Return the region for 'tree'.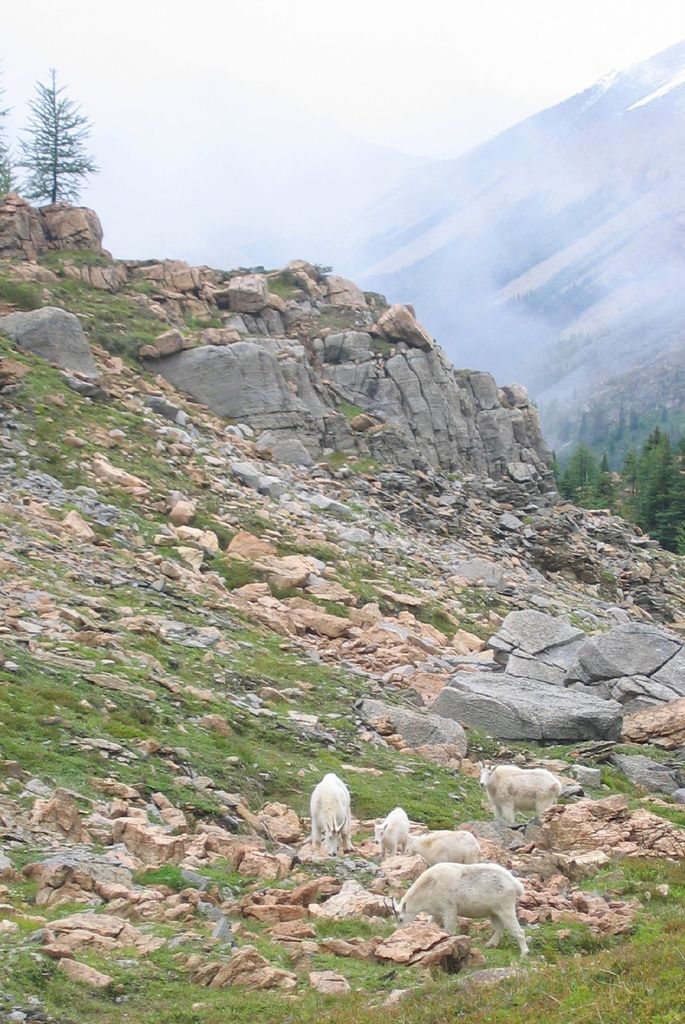
(x1=10, y1=54, x2=92, y2=203).
